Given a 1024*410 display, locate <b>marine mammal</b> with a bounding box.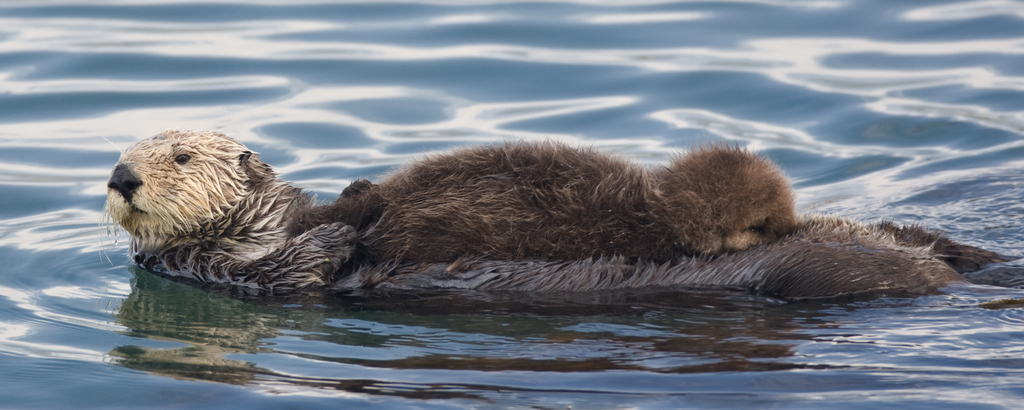
Located: detection(355, 138, 795, 263).
